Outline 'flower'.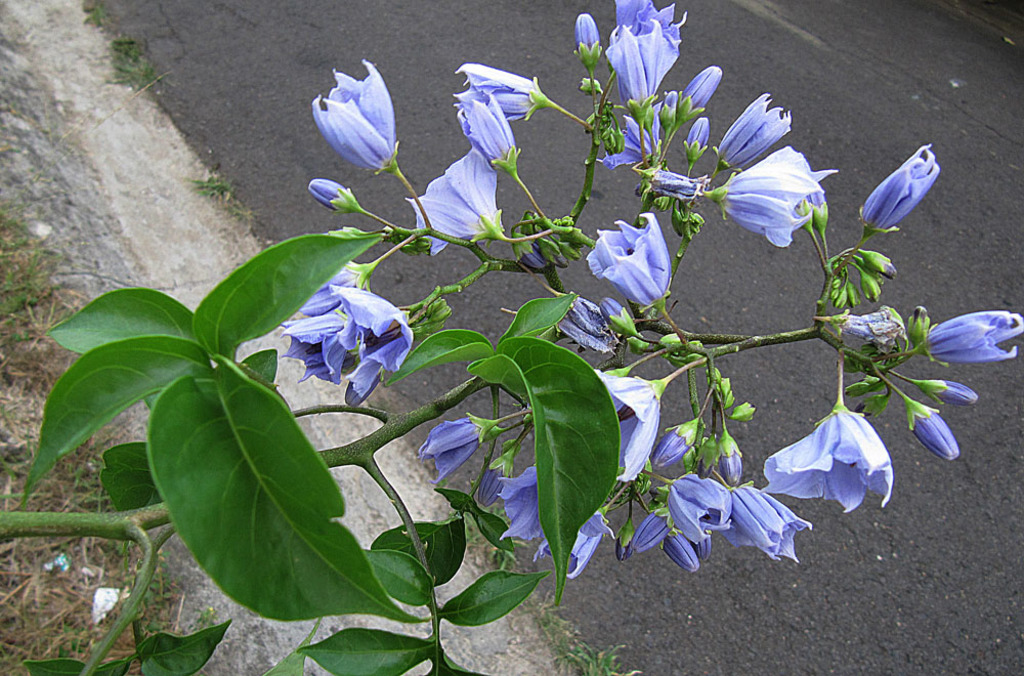
Outline: 797:192:837:230.
